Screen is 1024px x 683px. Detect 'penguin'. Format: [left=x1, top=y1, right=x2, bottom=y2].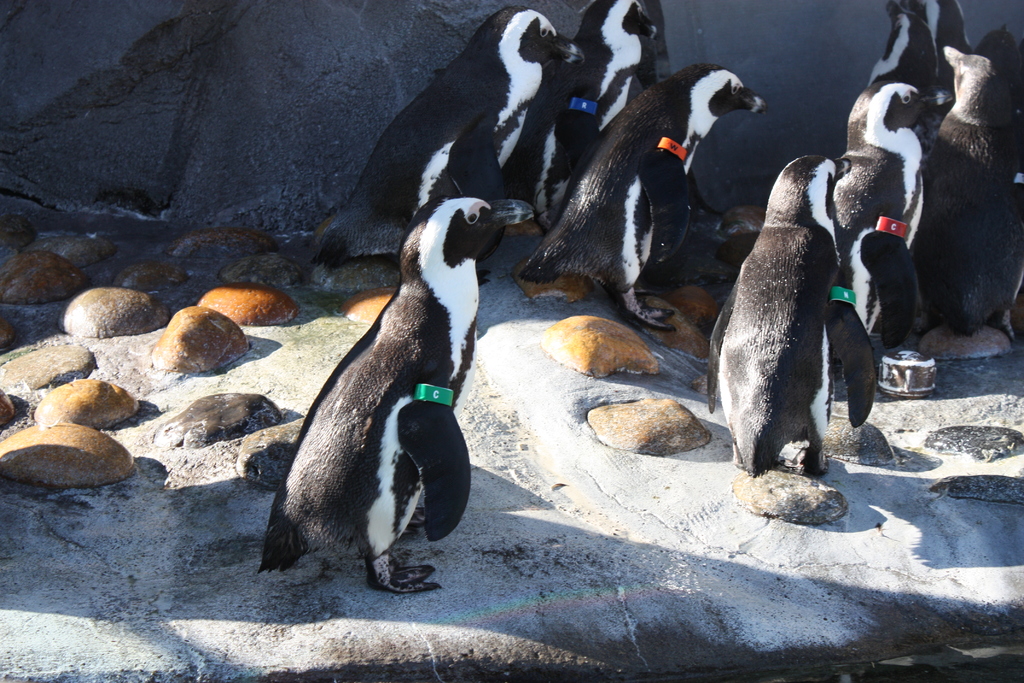
[left=297, top=0, right=578, bottom=282].
